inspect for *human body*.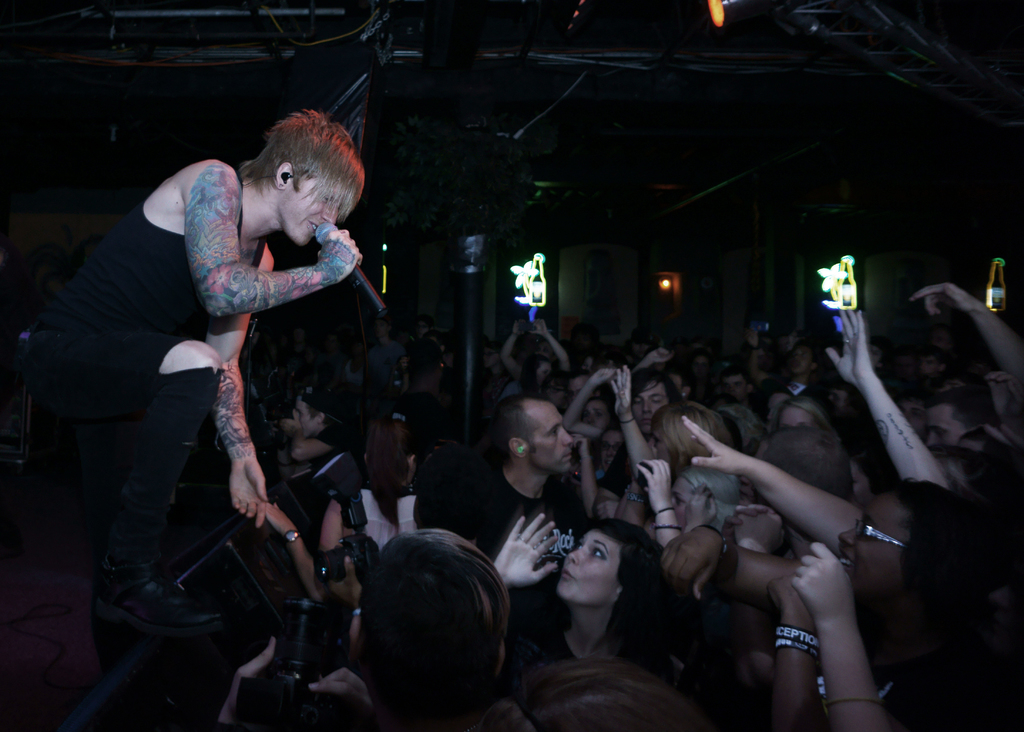
Inspection: [514, 523, 683, 688].
